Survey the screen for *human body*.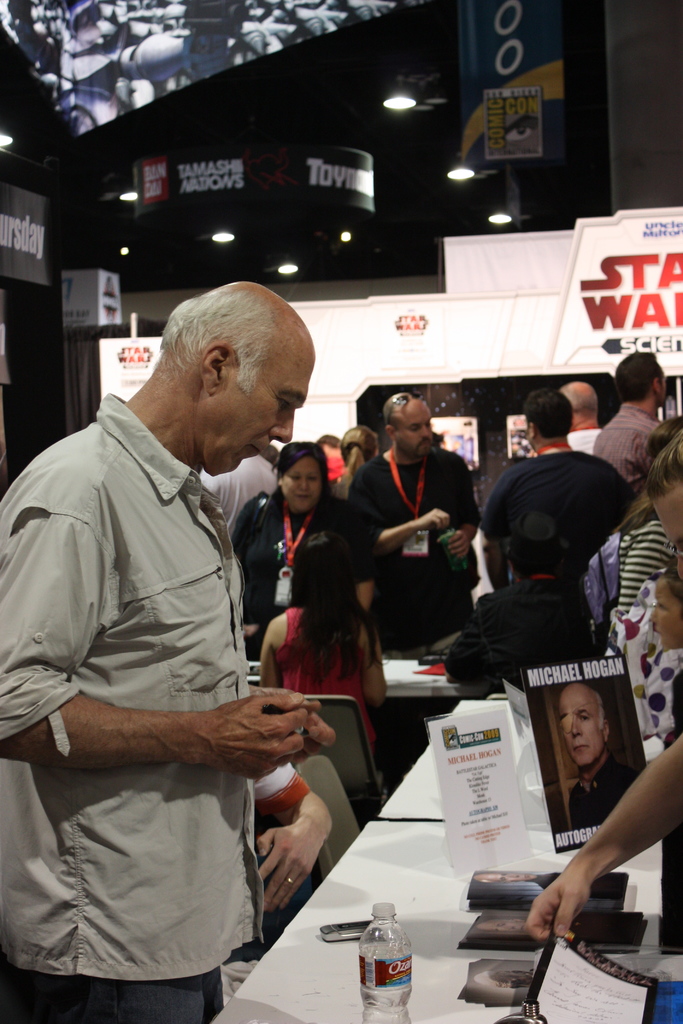
Survey found: {"x1": 565, "y1": 681, "x2": 637, "y2": 854}.
